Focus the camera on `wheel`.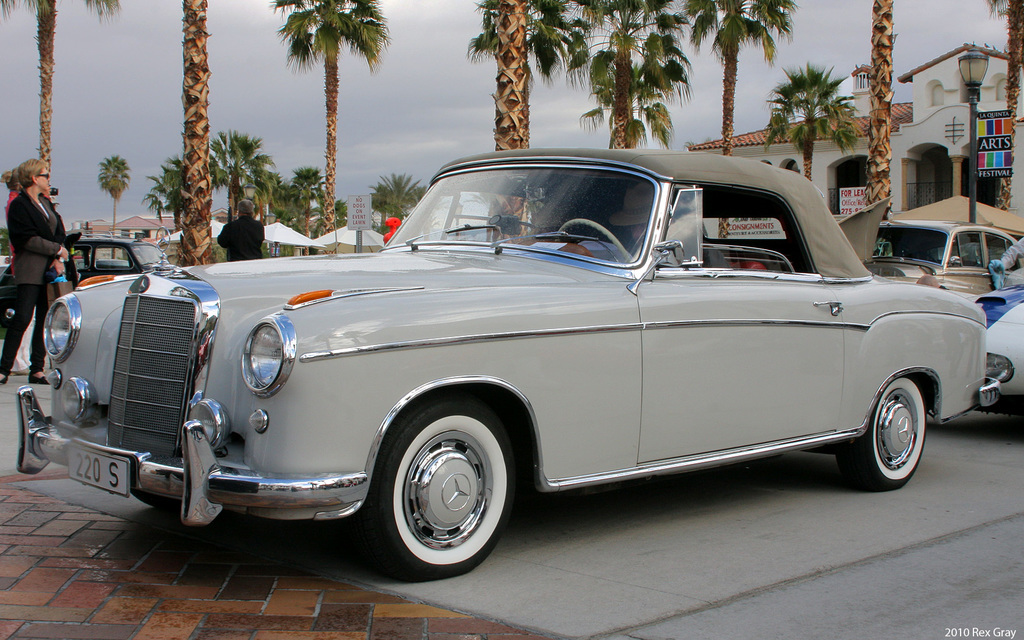
Focus region: <box>555,218,629,261</box>.
